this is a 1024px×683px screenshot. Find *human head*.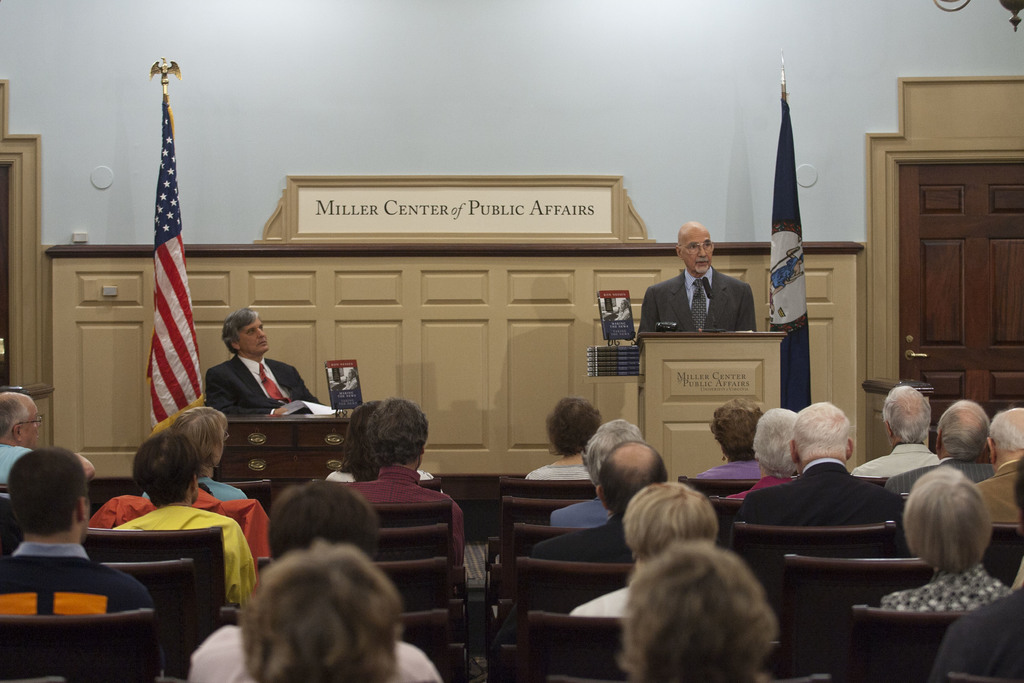
Bounding box: box=[135, 438, 199, 498].
